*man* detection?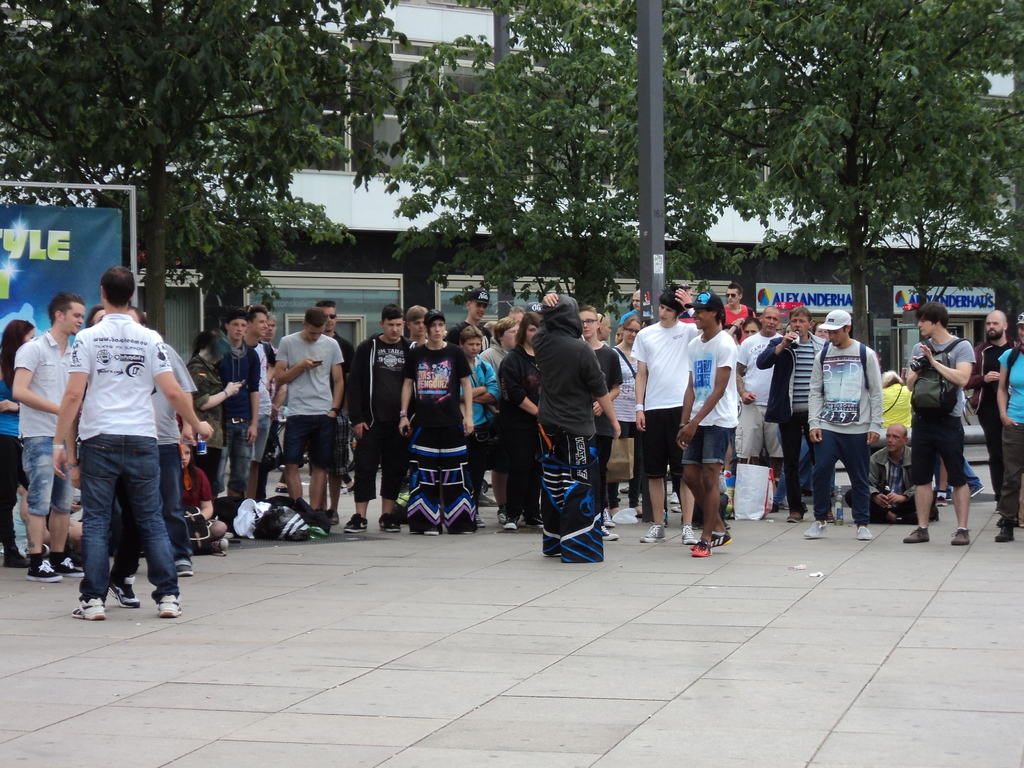
[left=210, top=312, right=268, bottom=497]
